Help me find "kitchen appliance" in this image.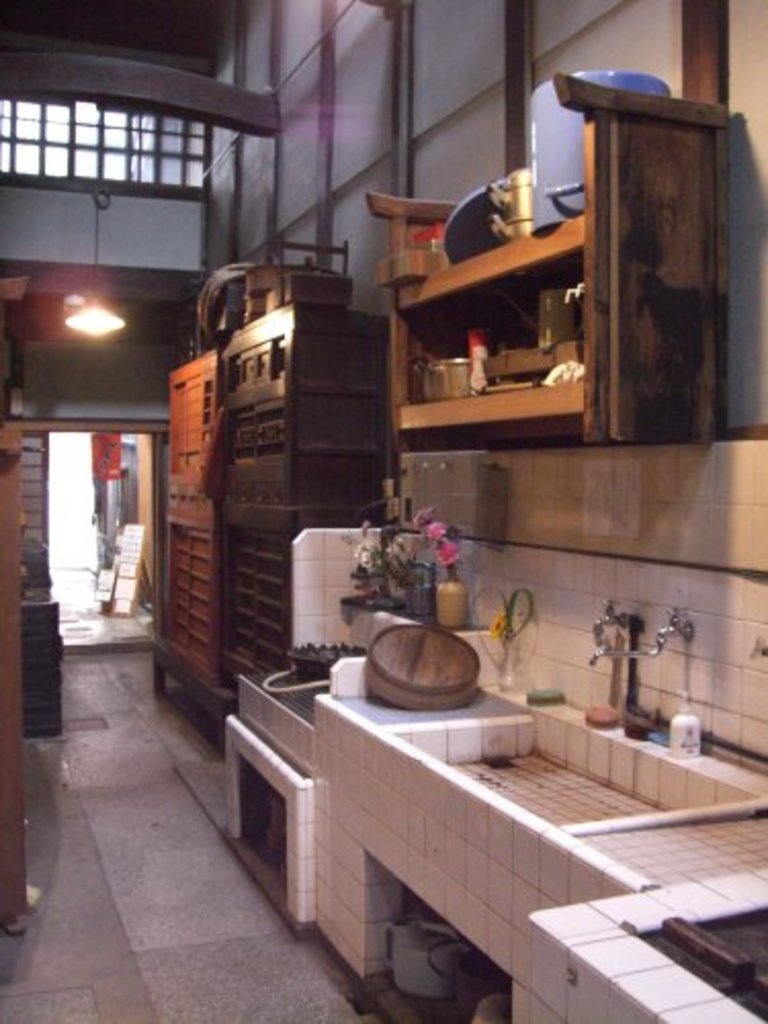
Found it: 539, 287, 586, 338.
